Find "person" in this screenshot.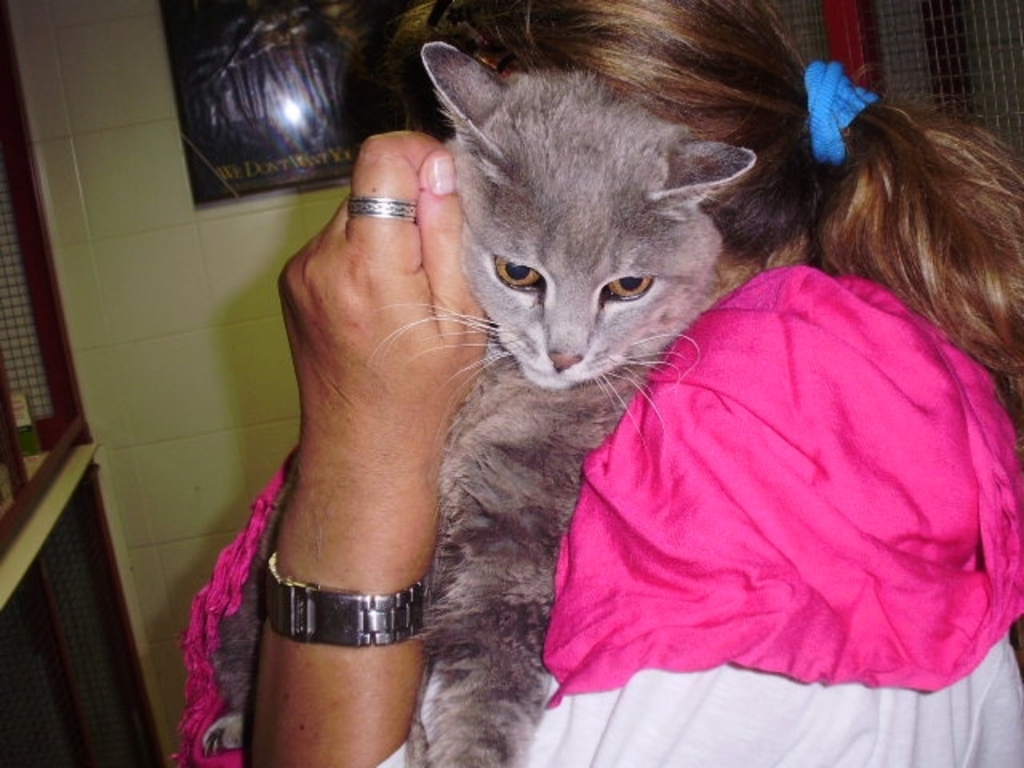
The bounding box for "person" is box(245, 0, 1022, 766).
